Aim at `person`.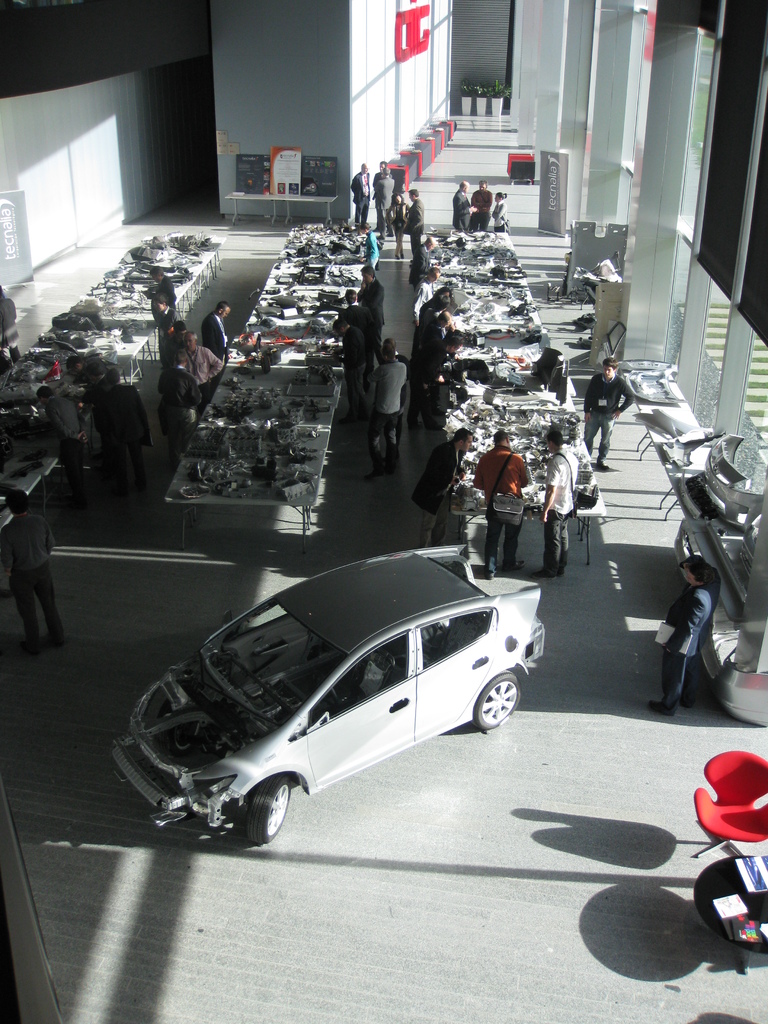
Aimed at 93 367 148 486.
